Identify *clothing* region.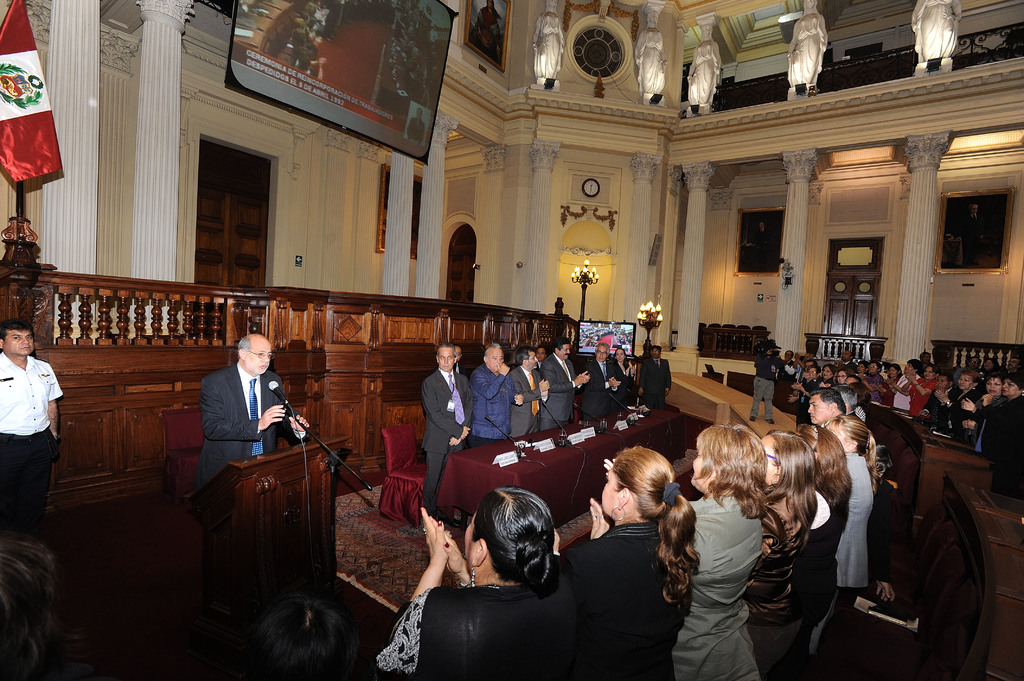
Region: 590,515,717,680.
